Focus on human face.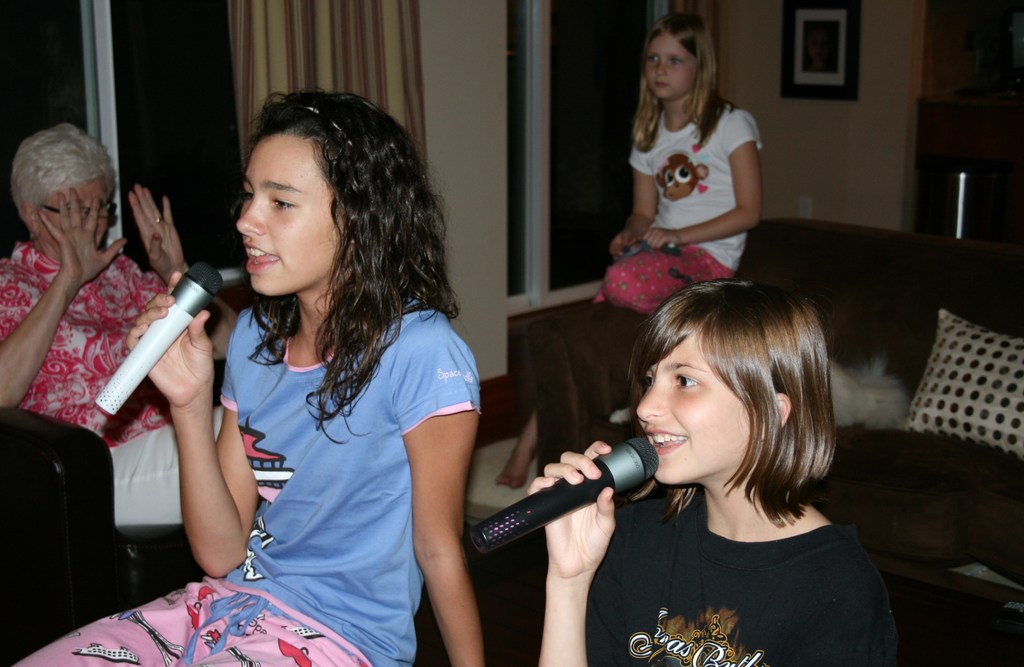
Focused at detection(645, 38, 692, 97).
